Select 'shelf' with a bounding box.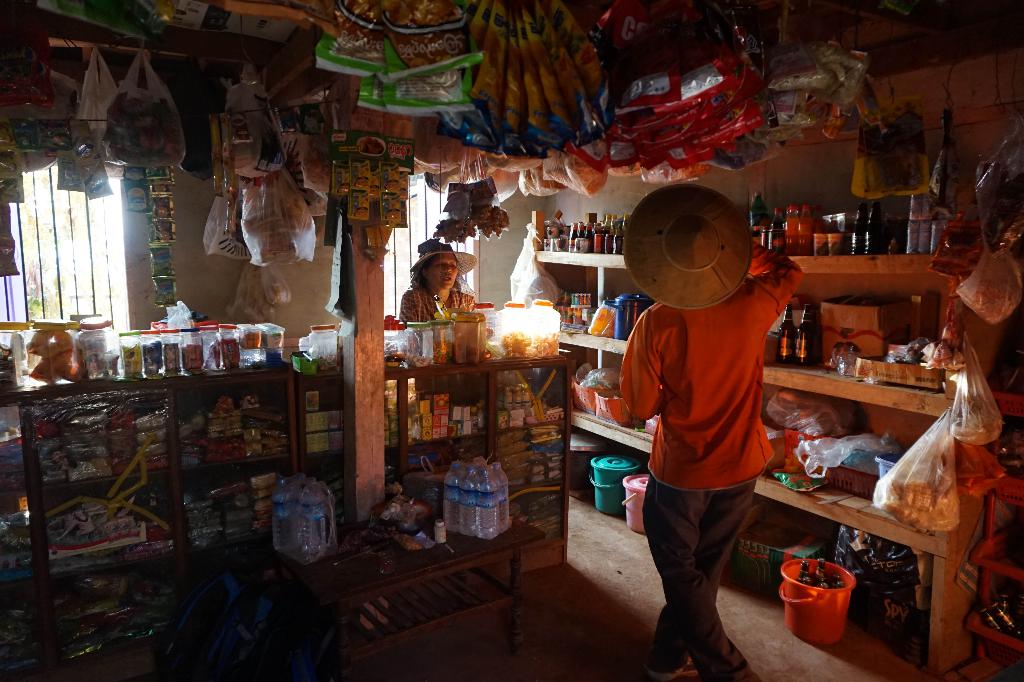
368:365:413:489.
